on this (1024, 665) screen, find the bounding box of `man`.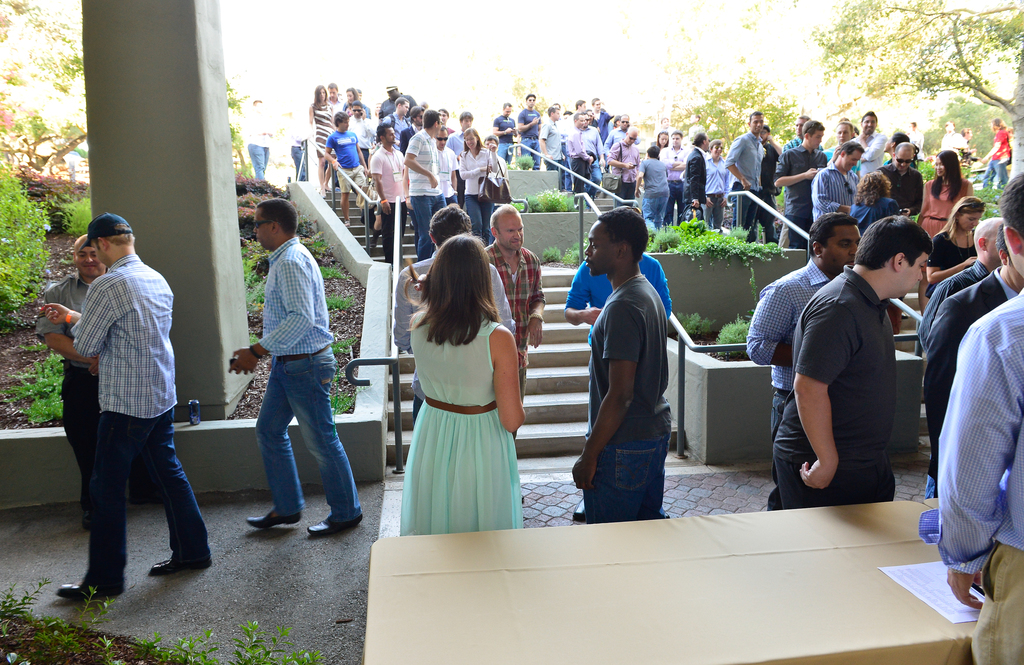
Bounding box: l=917, t=219, r=1005, b=359.
